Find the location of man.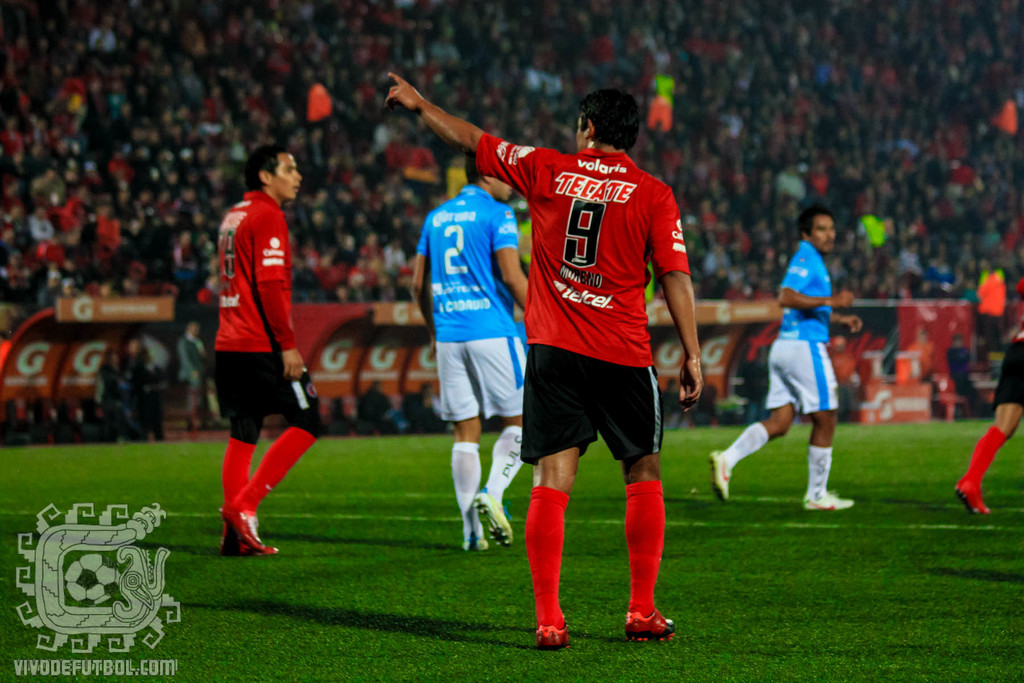
Location: <bbox>380, 69, 705, 656</bbox>.
